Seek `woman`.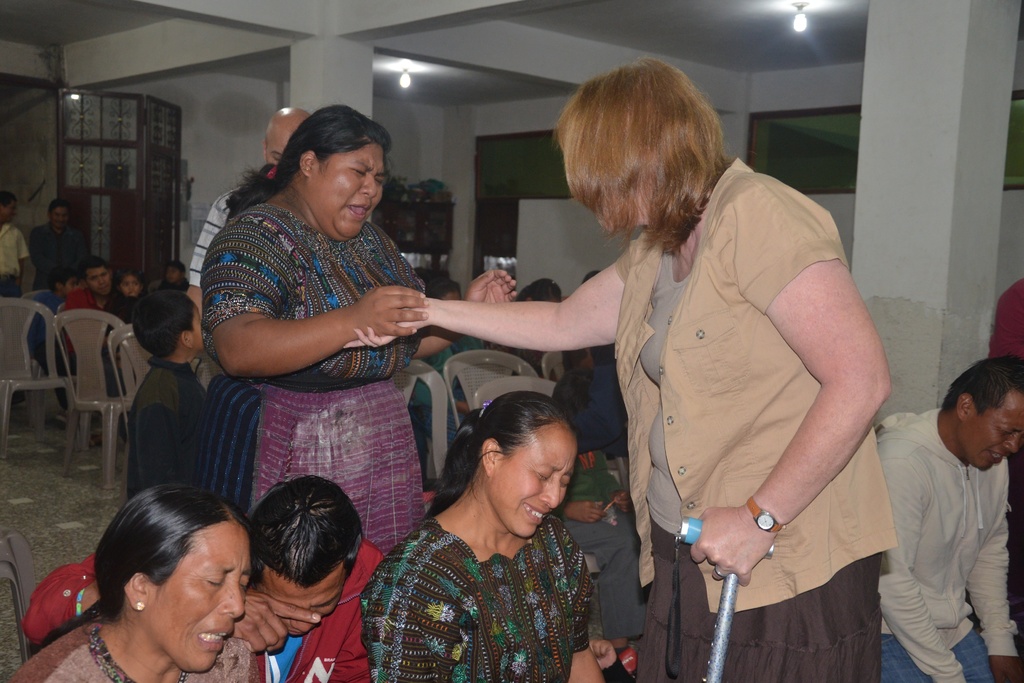
x1=345, y1=391, x2=641, y2=672.
